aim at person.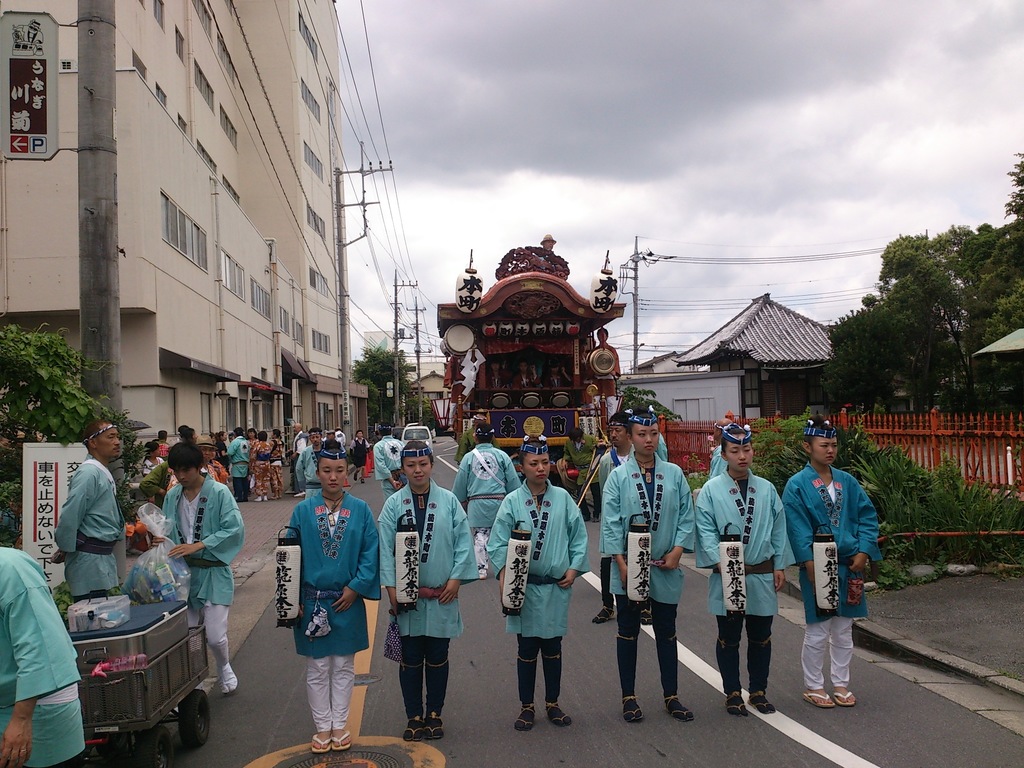
Aimed at detection(377, 431, 420, 532).
